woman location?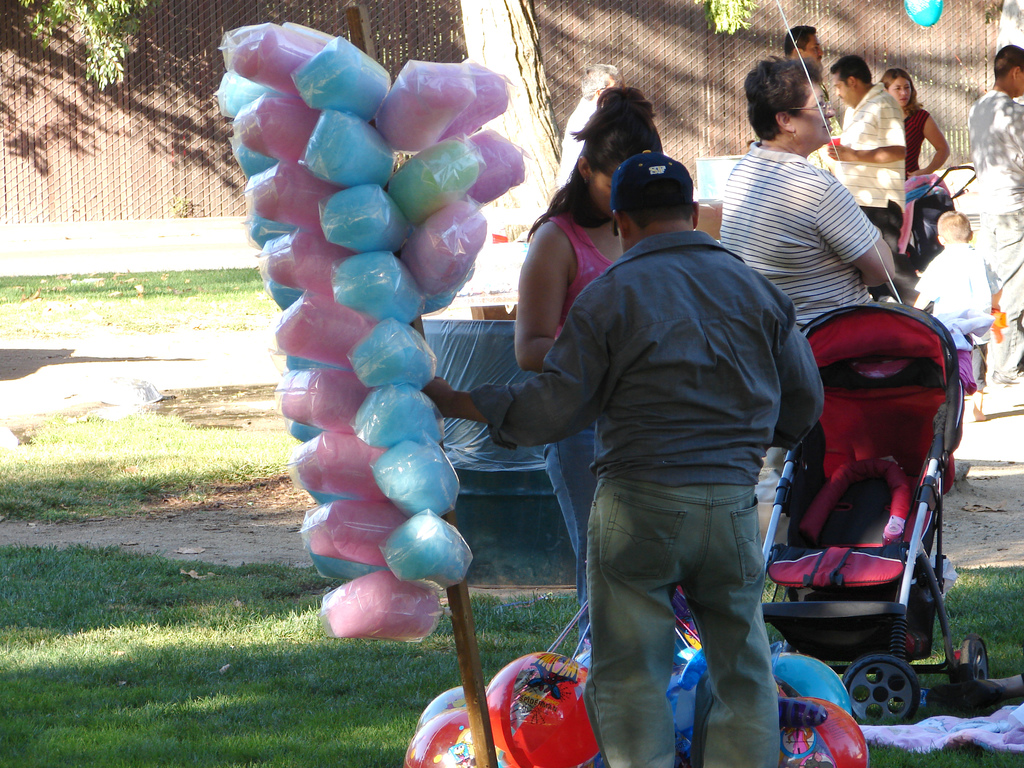
rect(520, 76, 668, 645)
